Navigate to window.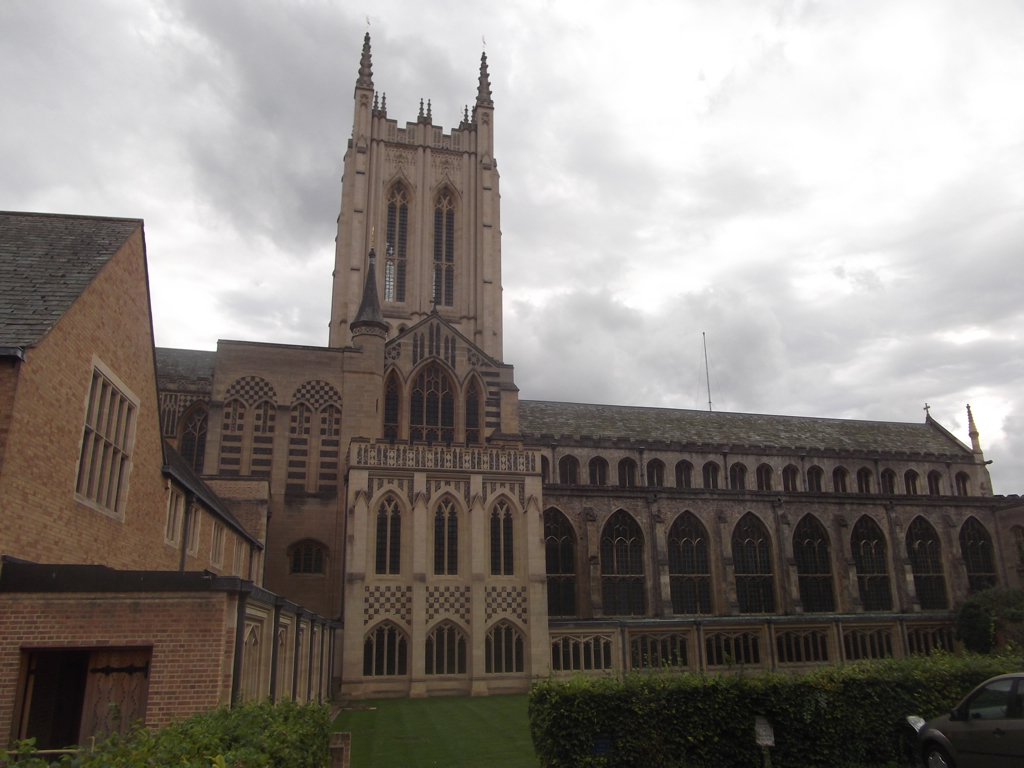
Navigation target: 558/455/577/488.
